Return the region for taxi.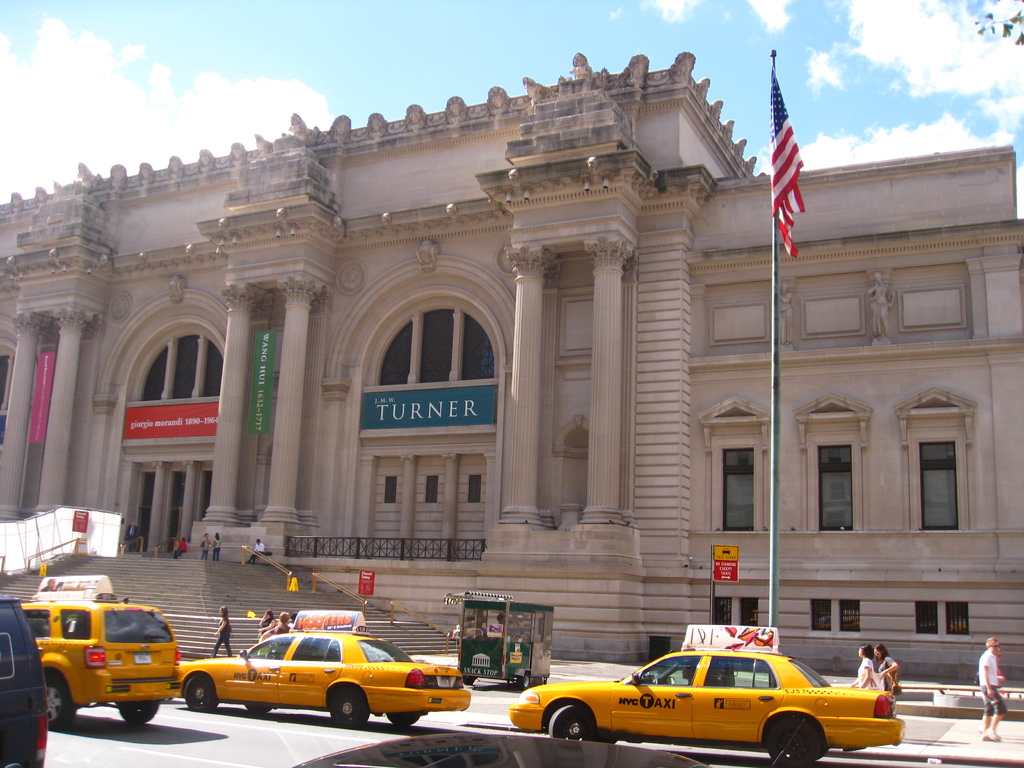
18 575 190 725.
